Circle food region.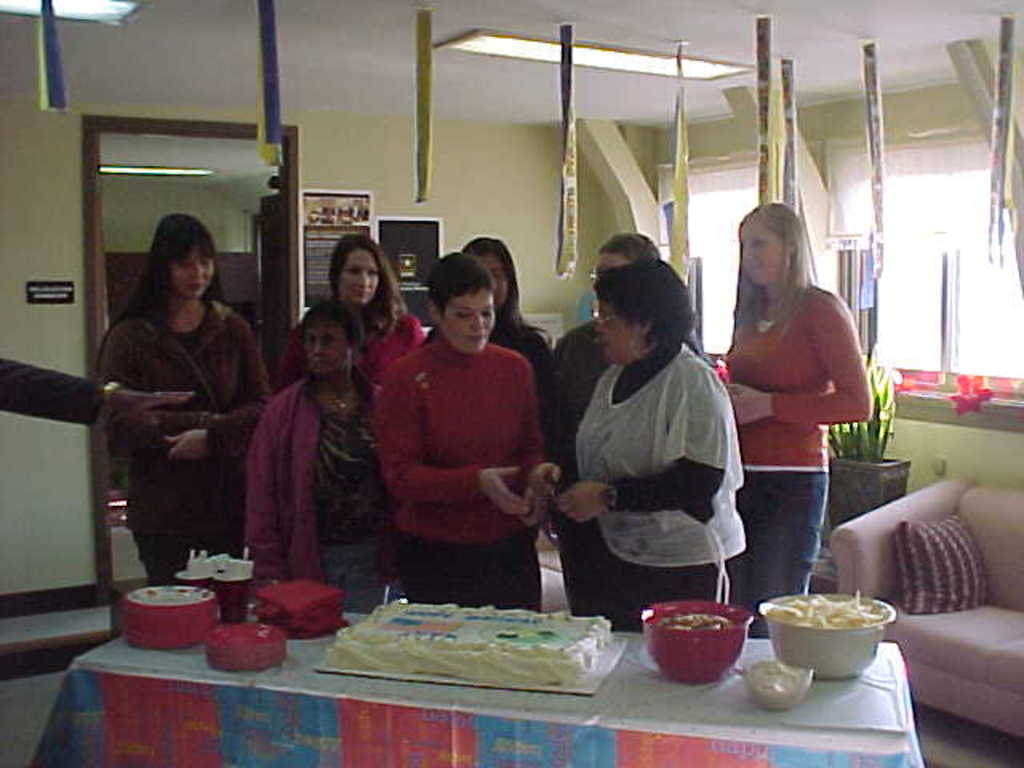
Region: [658,611,736,637].
